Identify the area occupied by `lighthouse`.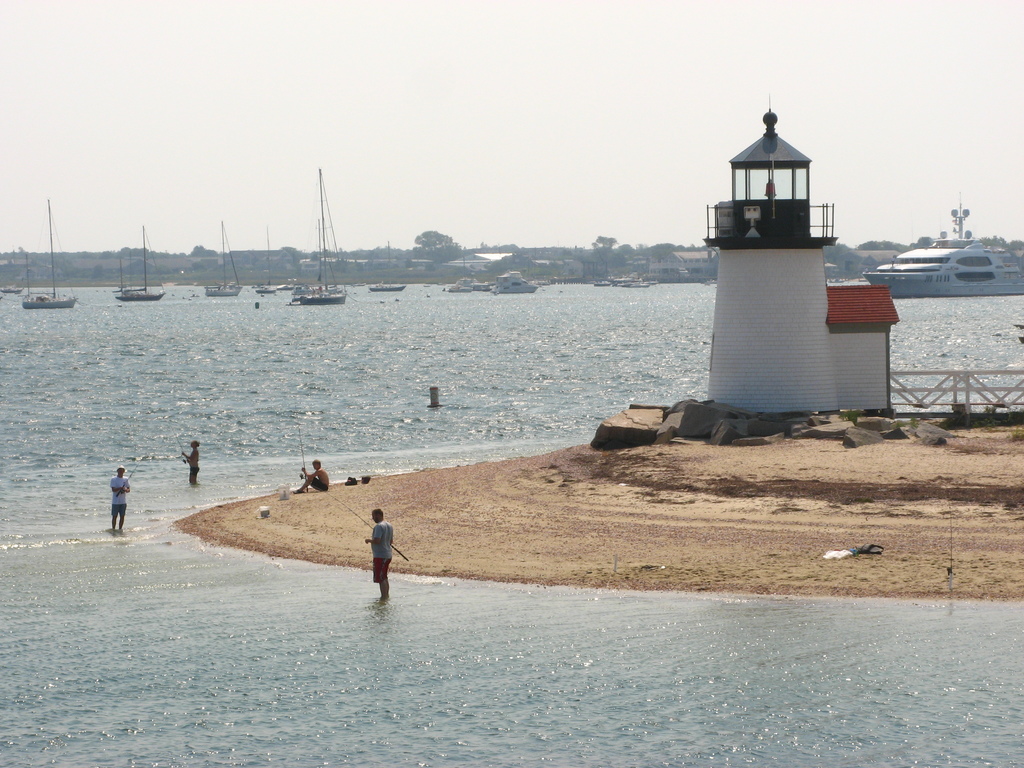
Area: 667,88,895,436.
